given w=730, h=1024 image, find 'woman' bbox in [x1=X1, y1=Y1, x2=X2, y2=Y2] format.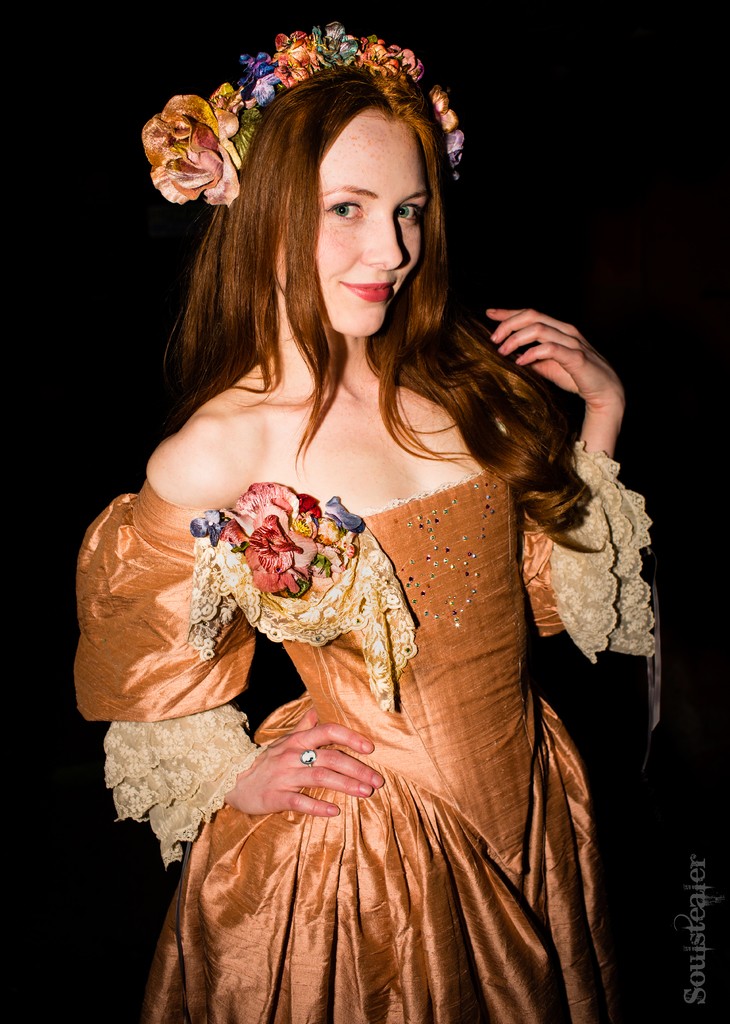
[x1=45, y1=74, x2=655, y2=1002].
